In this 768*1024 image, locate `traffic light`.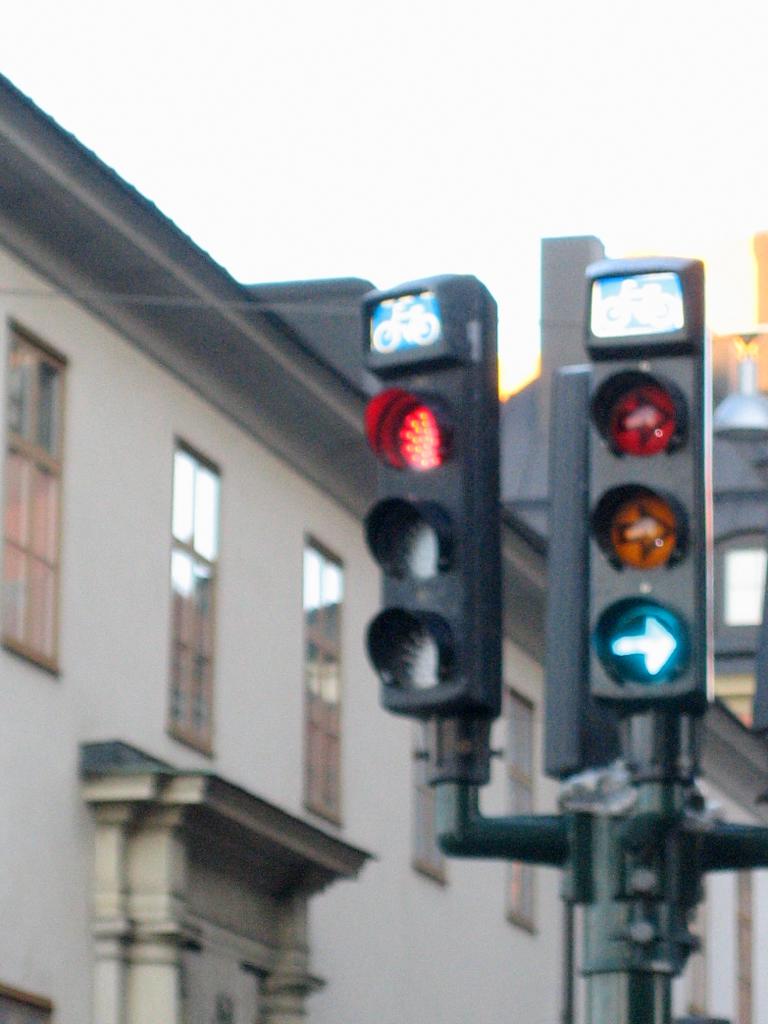
Bounding box: 584, 257, 715, 705.
